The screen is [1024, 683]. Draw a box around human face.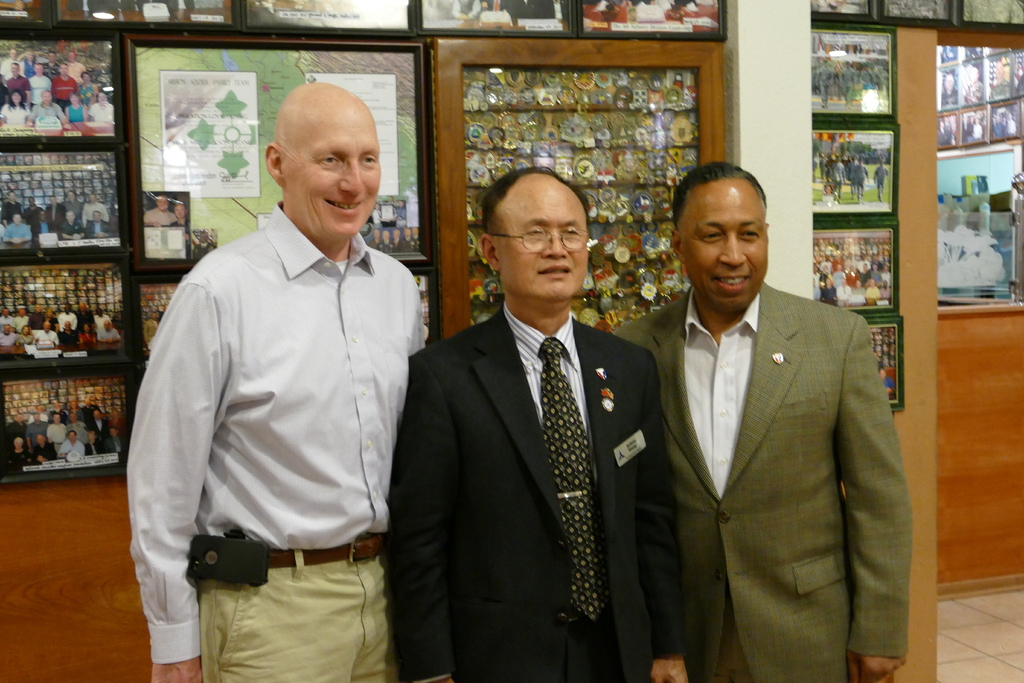
11:47:19:60.
